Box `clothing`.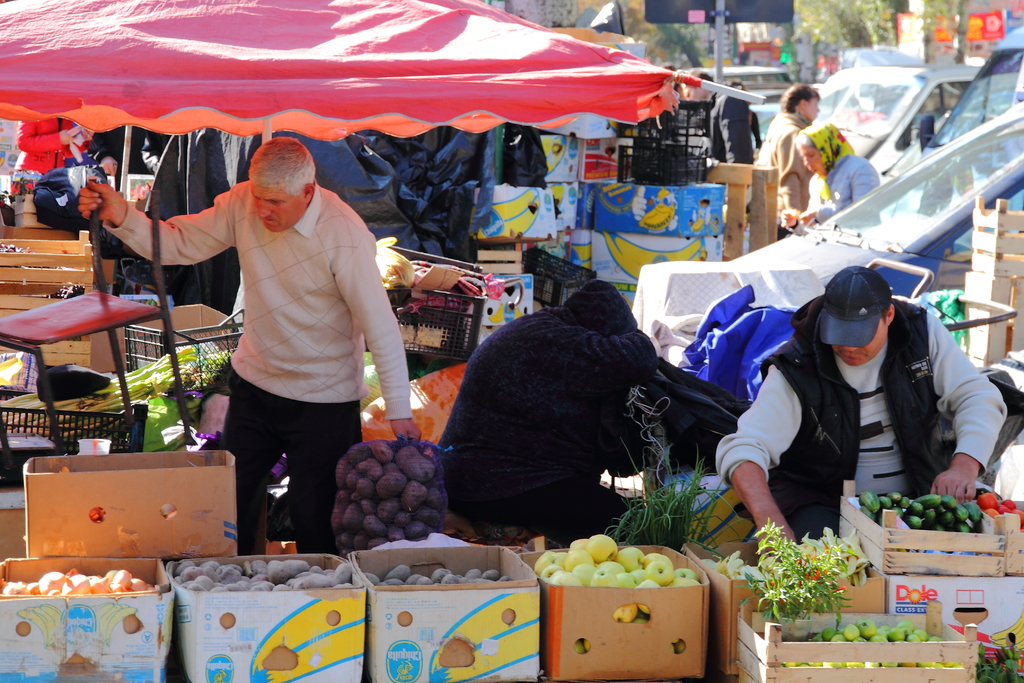
bbox=(87, 120, 147, 190).
